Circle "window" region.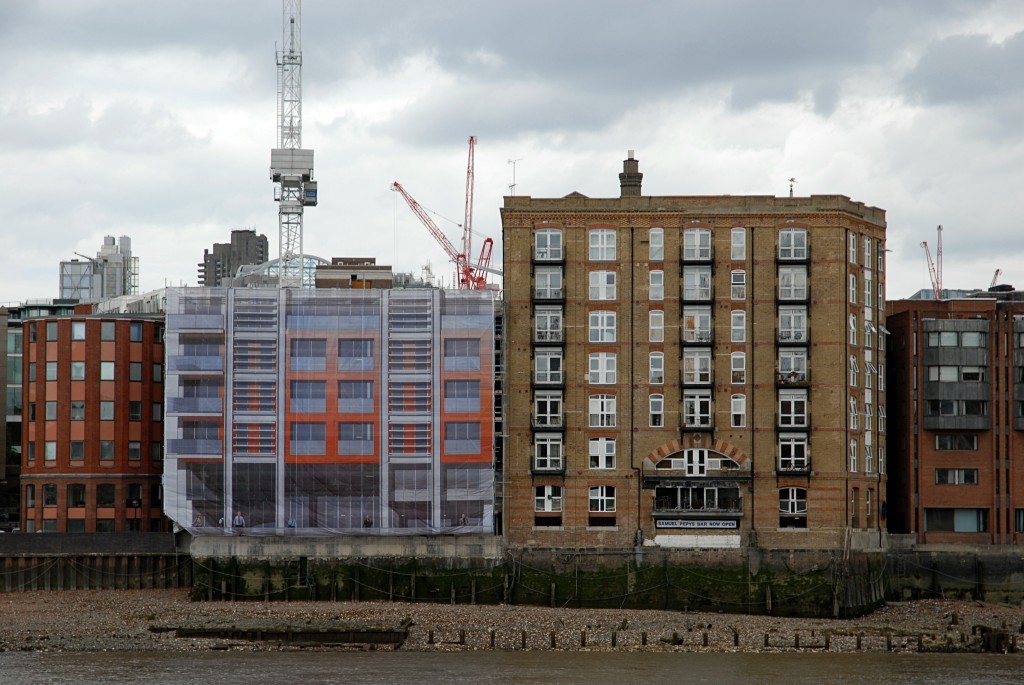
Region: l=533, t=433, r=562, b=469.
